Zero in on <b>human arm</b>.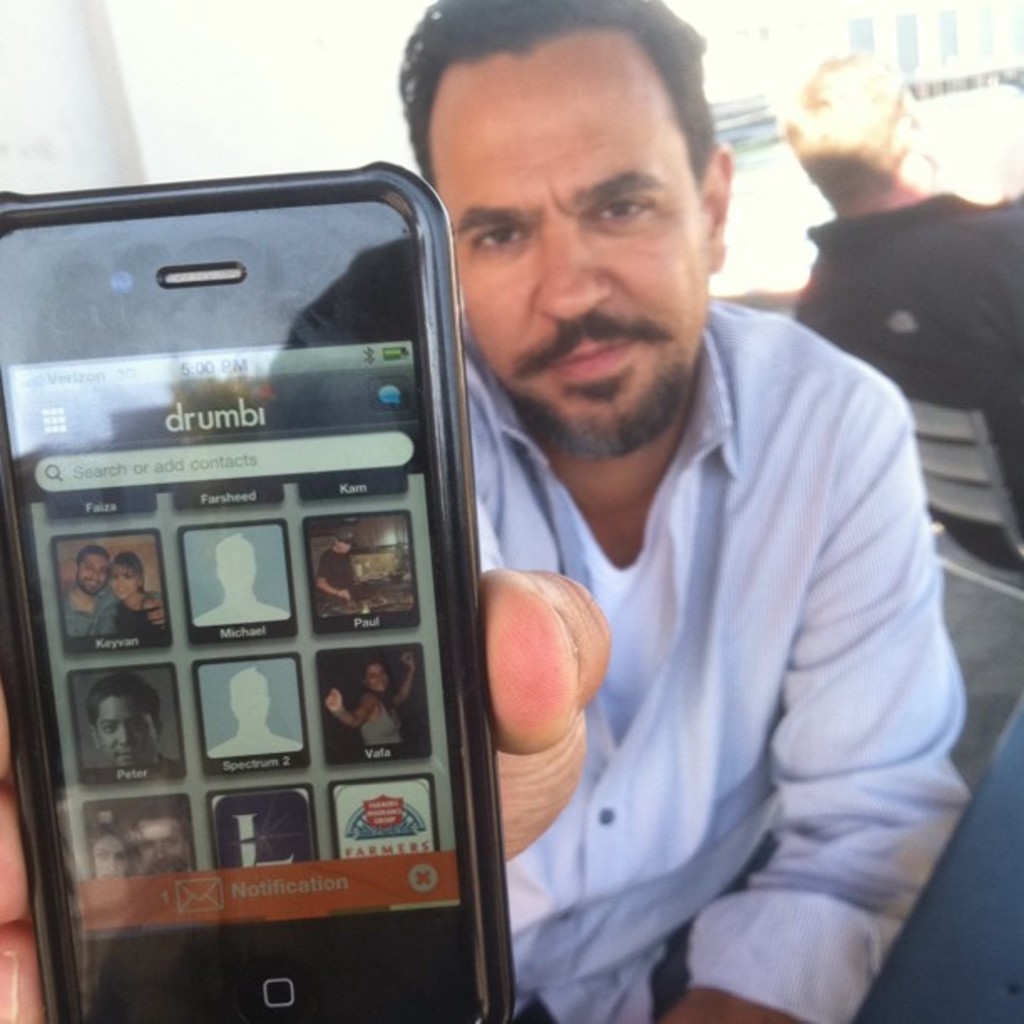
Zeroed in: bbox(323, 684, 380, 728).
